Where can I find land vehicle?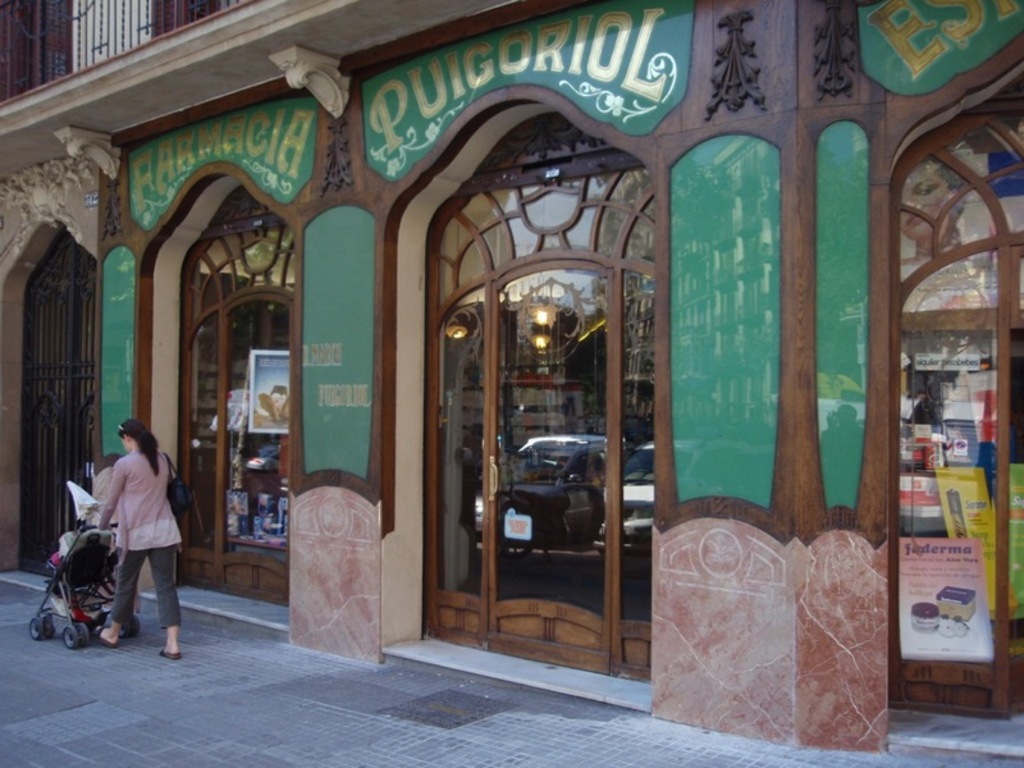
You can find it at 599, 436, 653, 534.
